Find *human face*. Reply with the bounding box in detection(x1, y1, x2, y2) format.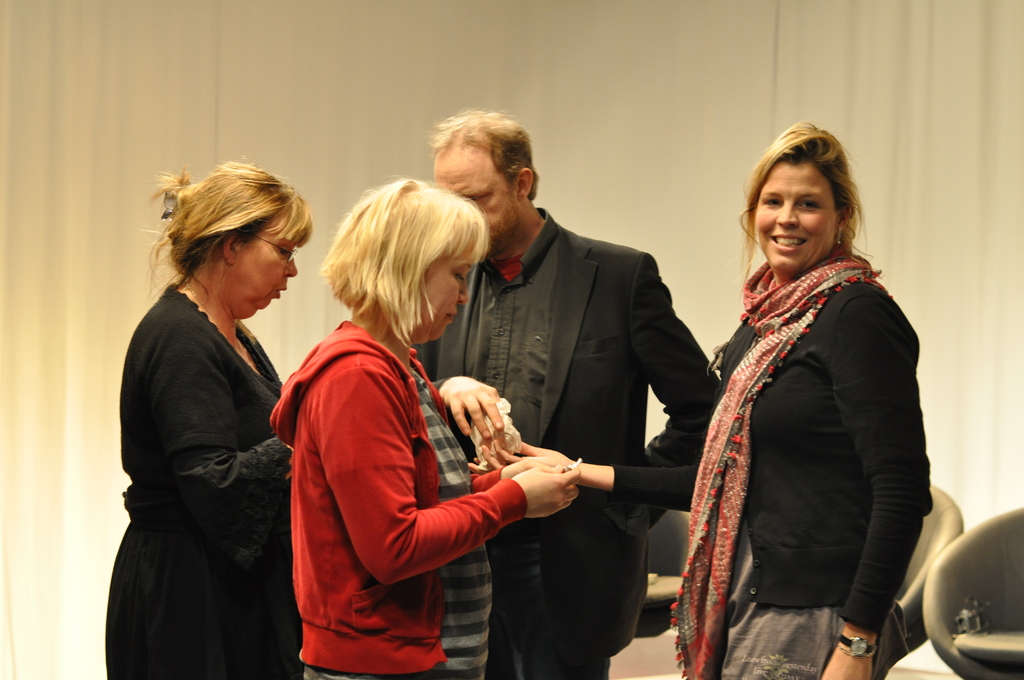
detection(390, 212, 485, 344).
